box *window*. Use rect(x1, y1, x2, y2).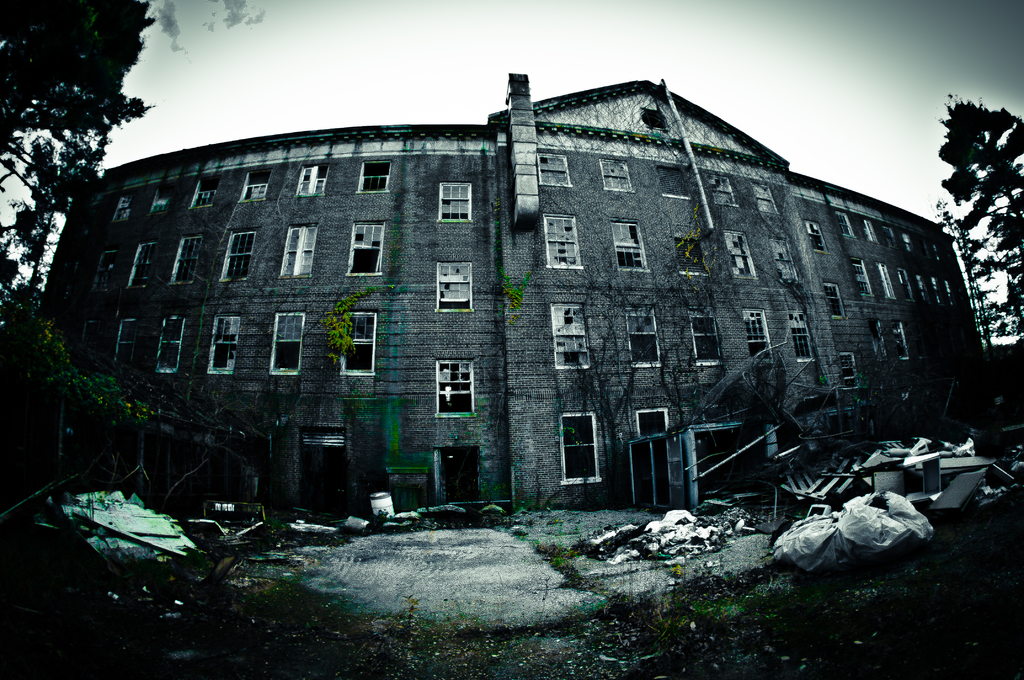
rect(550, 302, 590, 371).
